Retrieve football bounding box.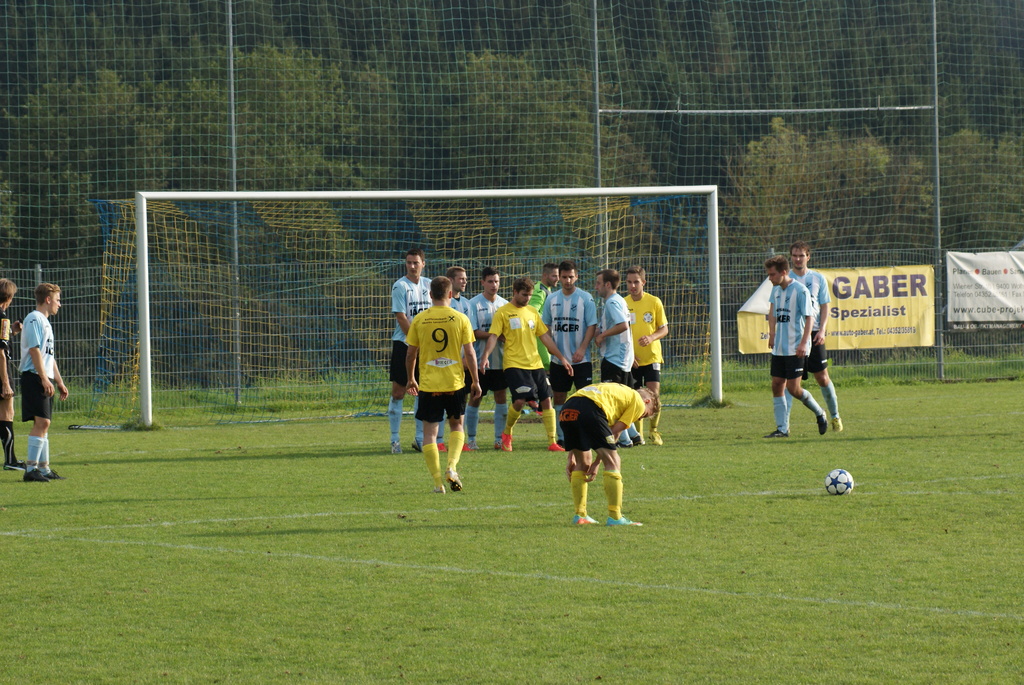
Bounding box: (826, 468, 852, 495).
